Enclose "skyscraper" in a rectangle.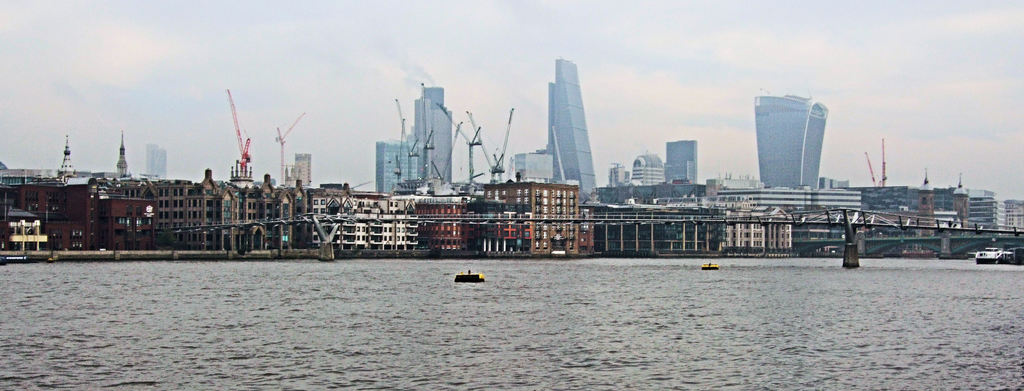
locate(294, 151, 310, 186).
